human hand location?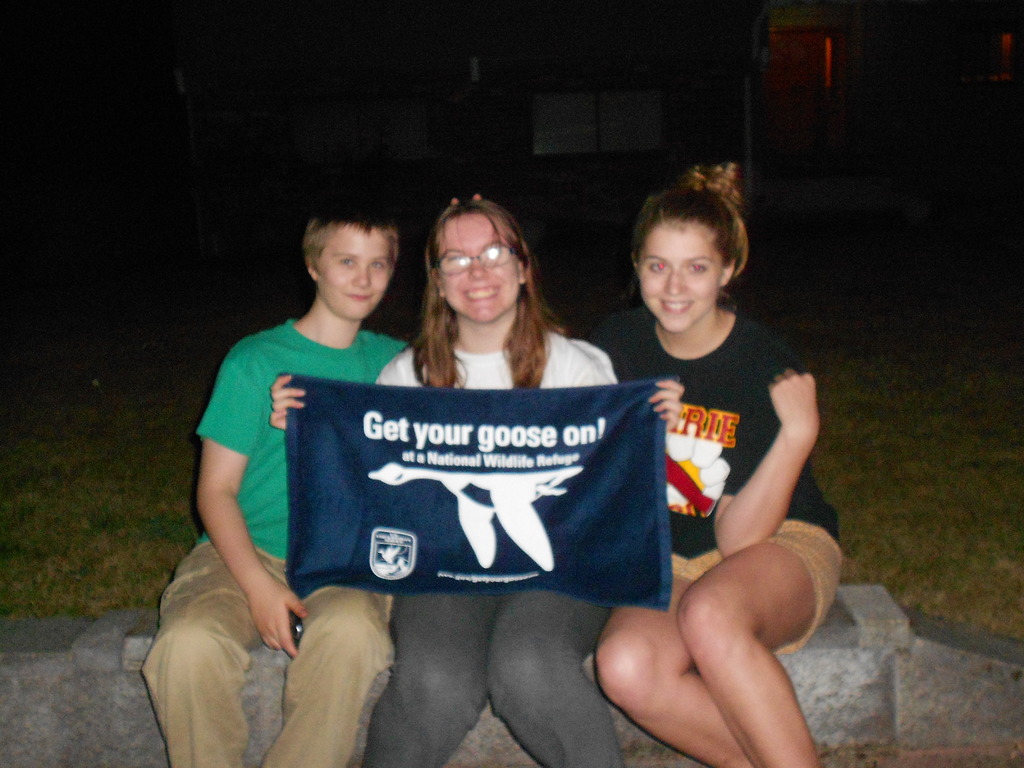
detection(267, 373, 309, 431)
